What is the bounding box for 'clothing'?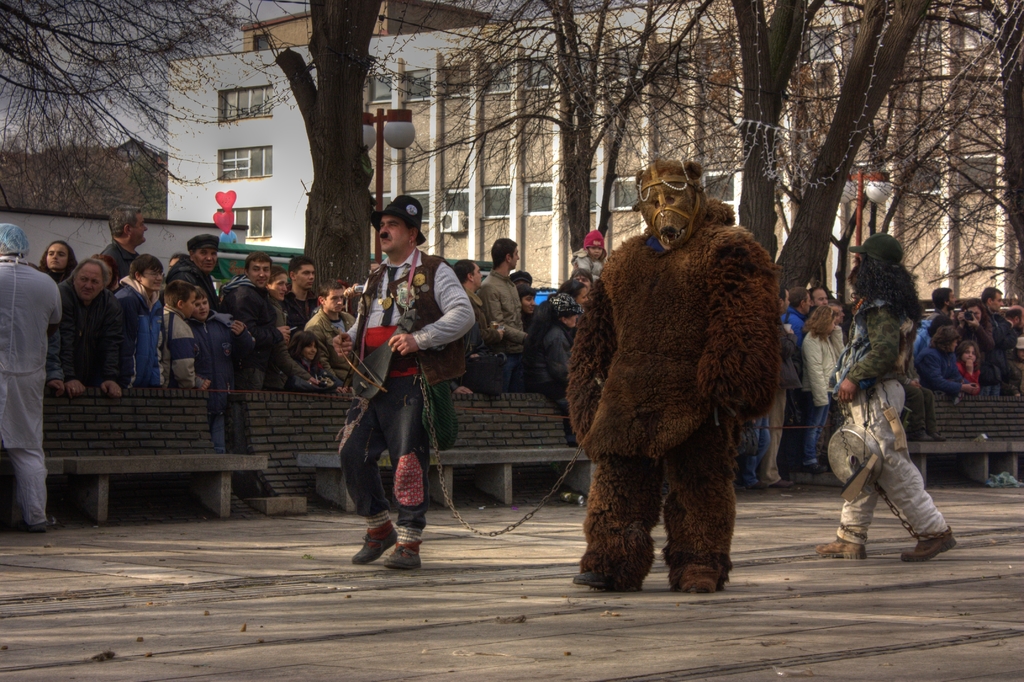
bbox=[833, 291, 950, 558].
